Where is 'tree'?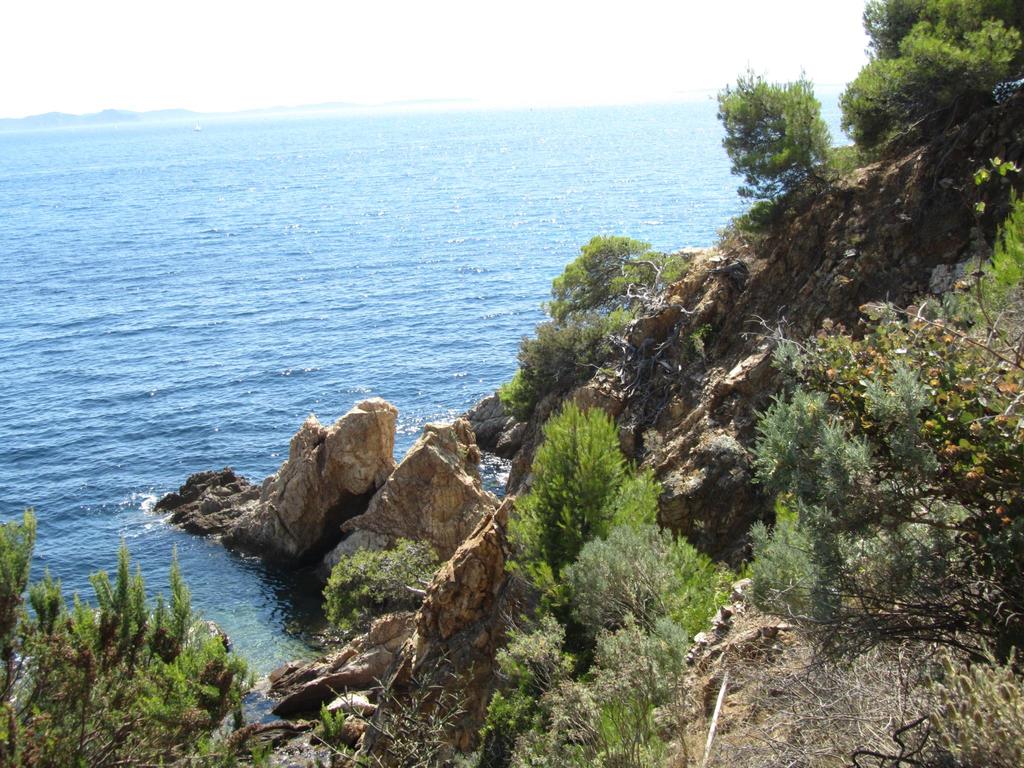
(x1=510, y1=390, x2=668, y2=586).
